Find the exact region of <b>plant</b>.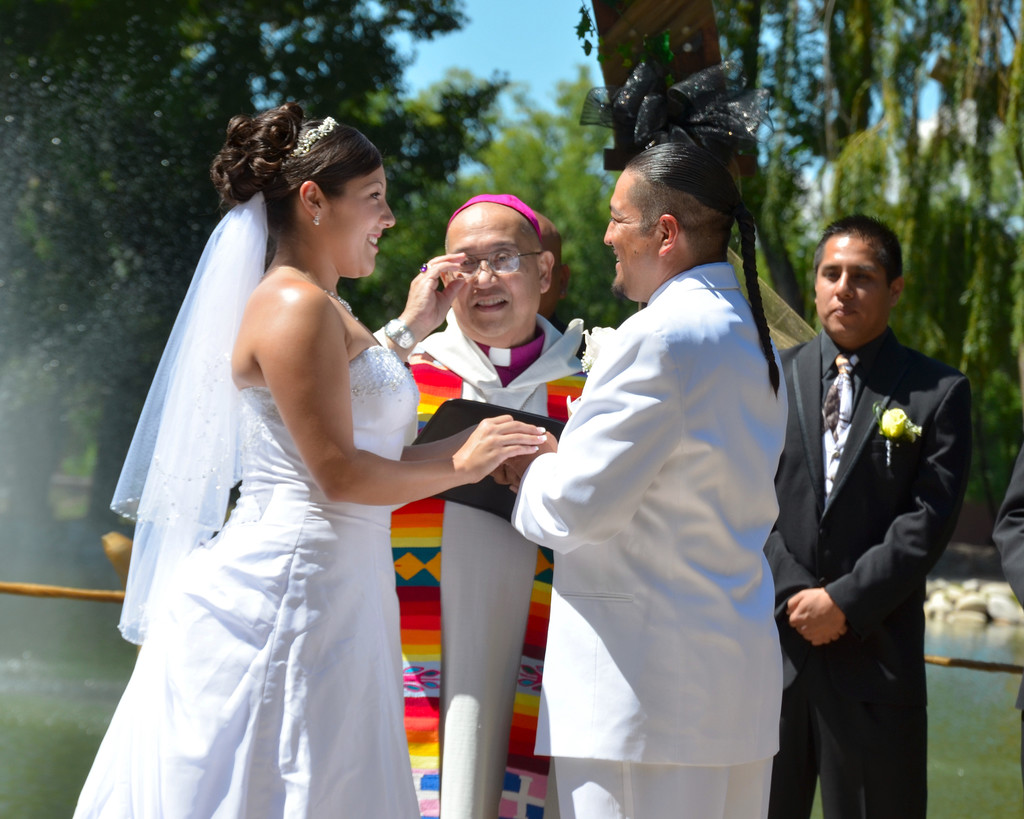
Exact region: Rect(873, 404, 921, 440).
